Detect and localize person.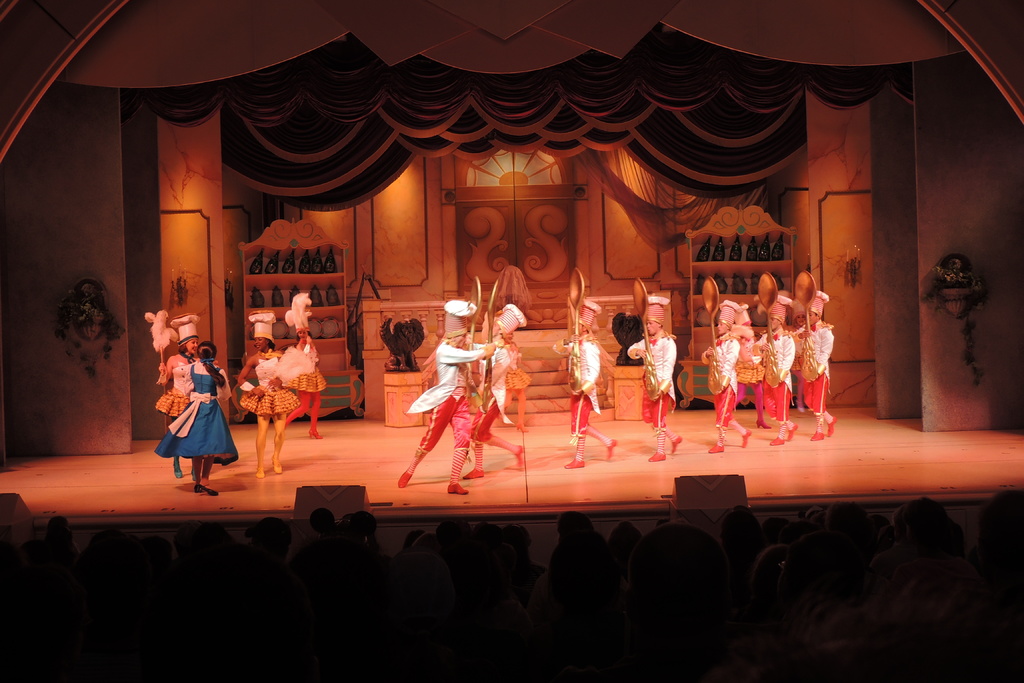
Localized at left=754, top=300, right=794, bottom=448.
